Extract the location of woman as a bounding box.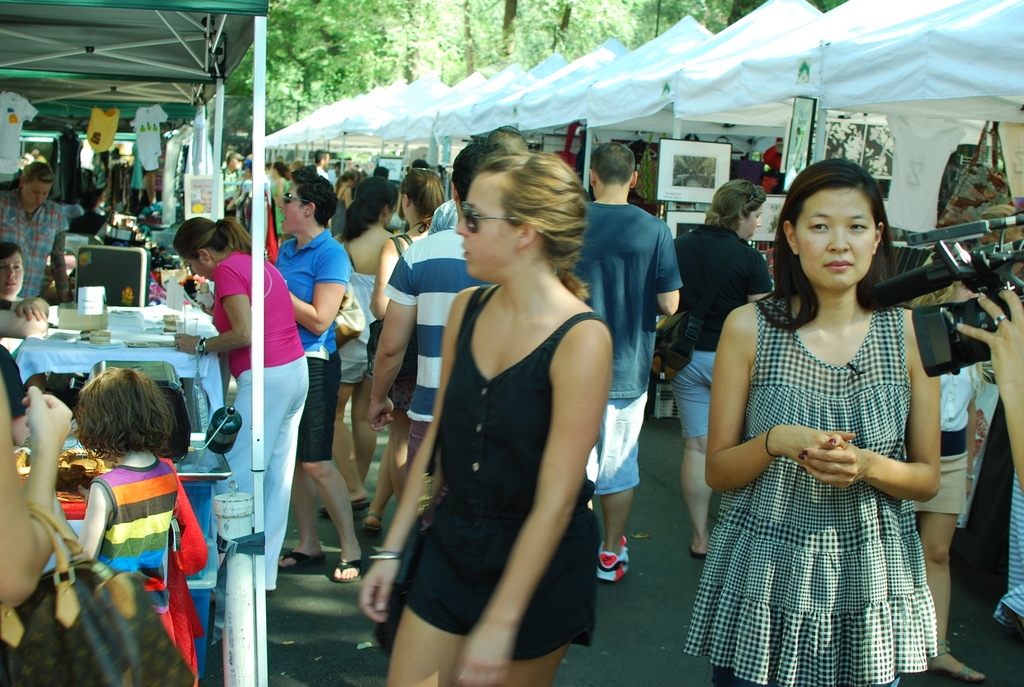
region(680, 152, 957, 676).
